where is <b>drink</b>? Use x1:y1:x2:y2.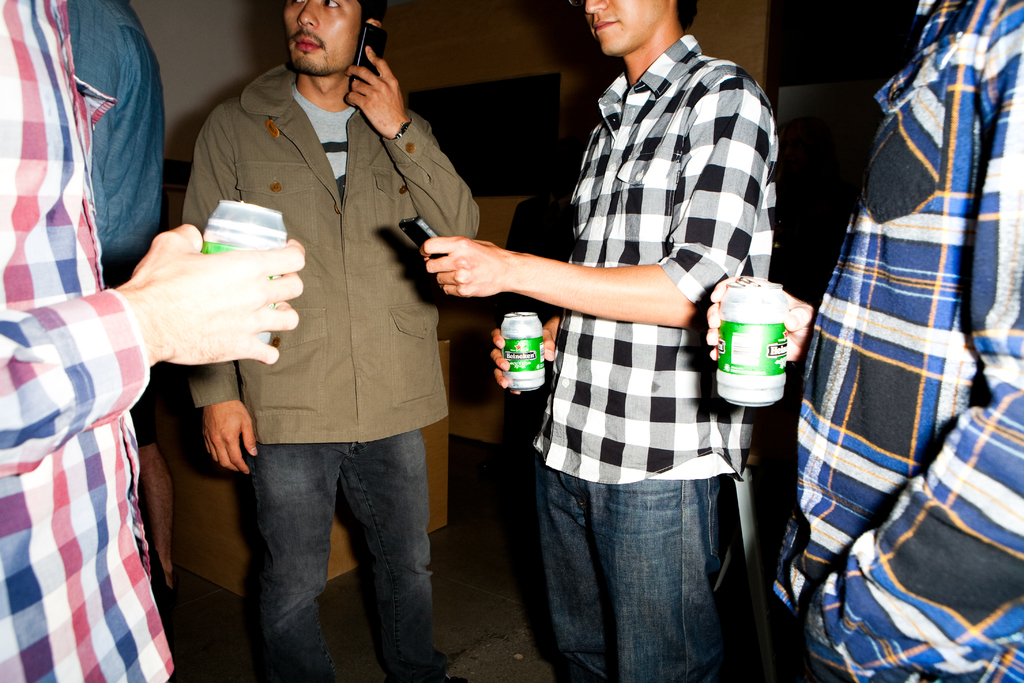
199:195:285:344.
